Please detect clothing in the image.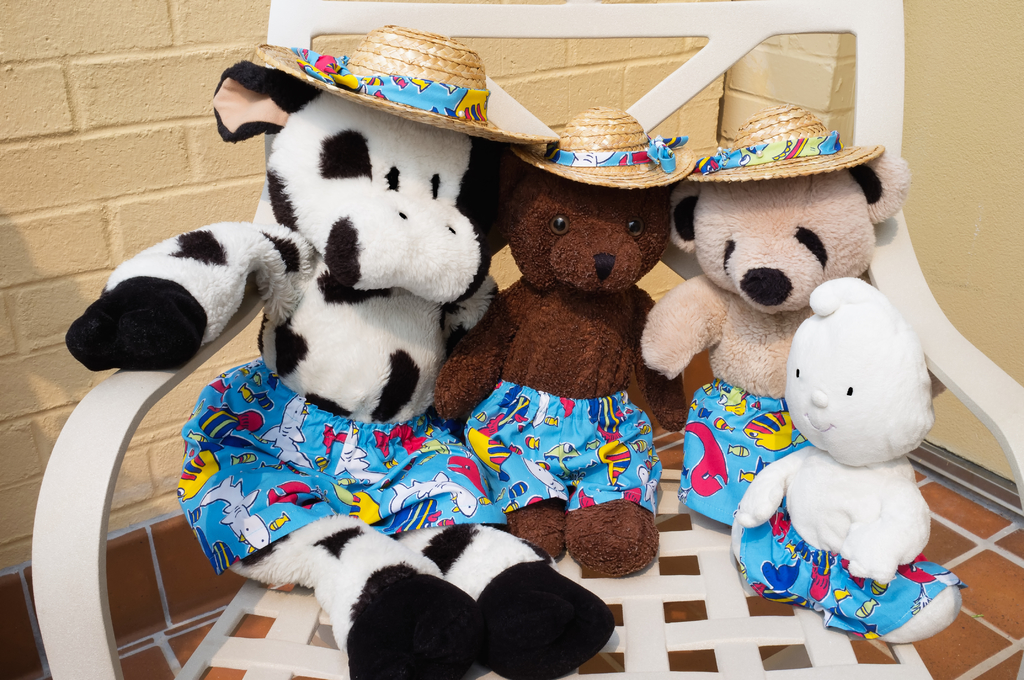
bbox=(722, 506, 963, 645).
